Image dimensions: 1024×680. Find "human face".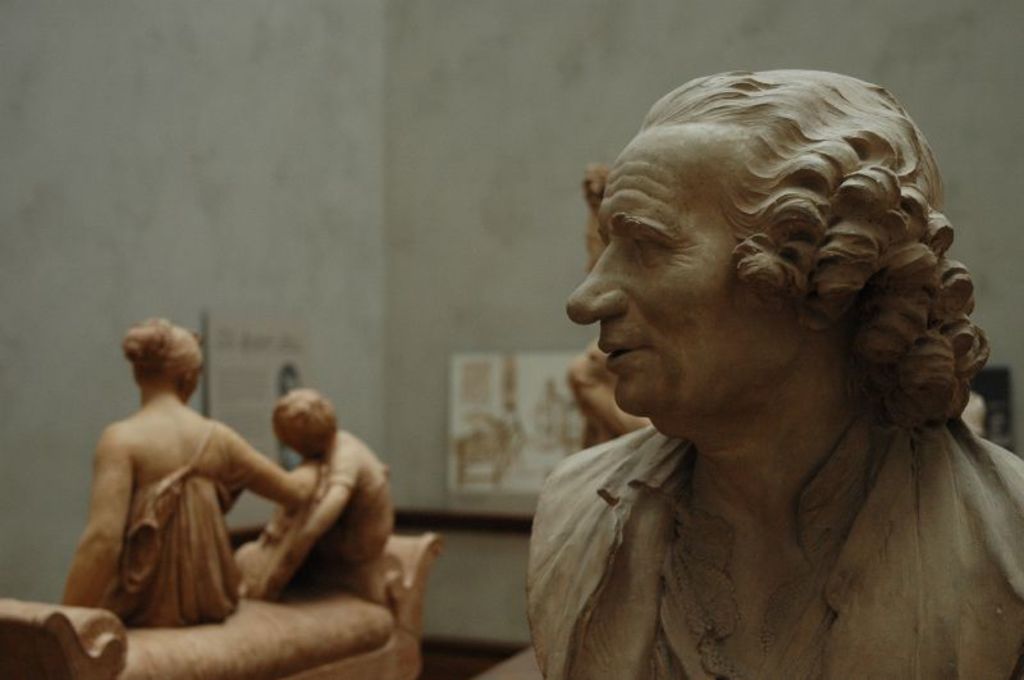
detection(566, 131, 813, 415).
